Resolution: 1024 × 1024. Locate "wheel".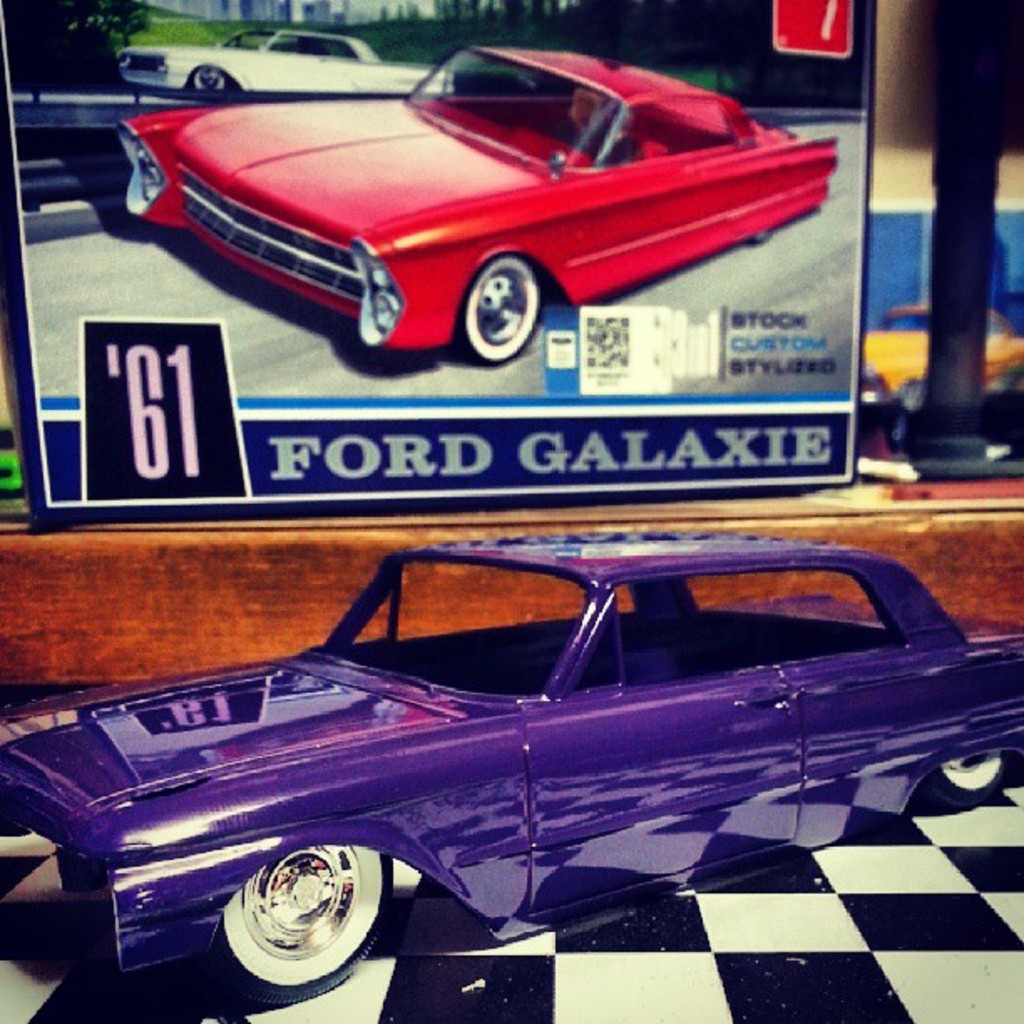
(x1=457, y1=256, x2=540, y2=361).
